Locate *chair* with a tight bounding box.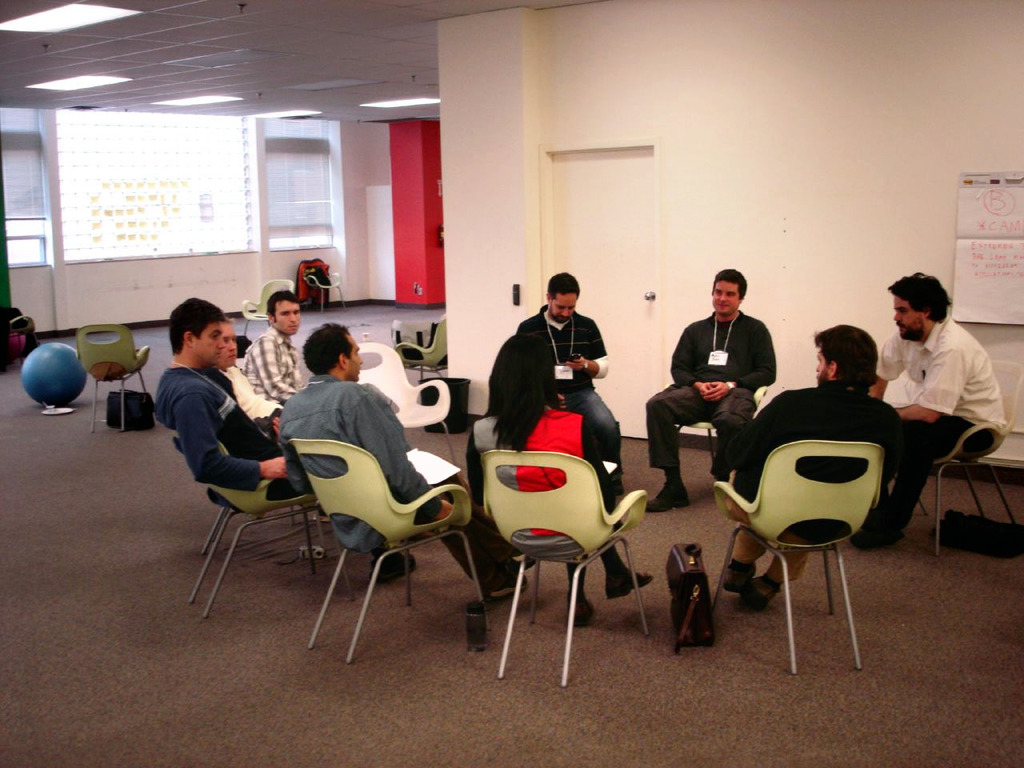
rect(198, 487, 297, 555).
